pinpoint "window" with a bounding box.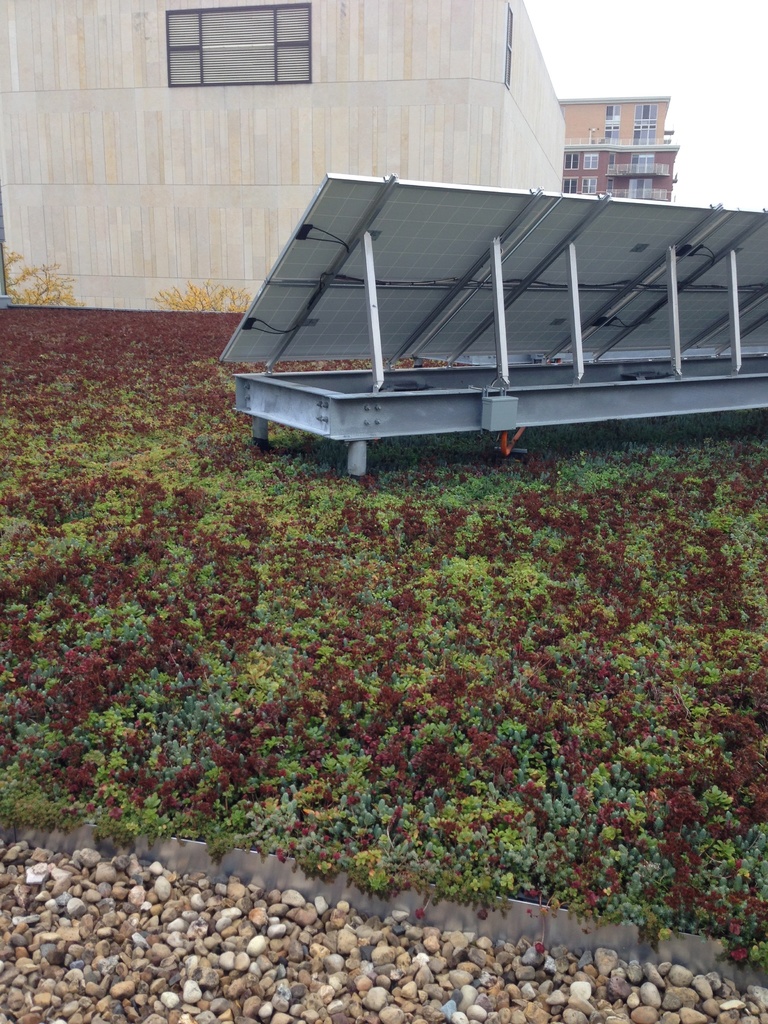
left=562, top=178, right=577, bottom=194.
